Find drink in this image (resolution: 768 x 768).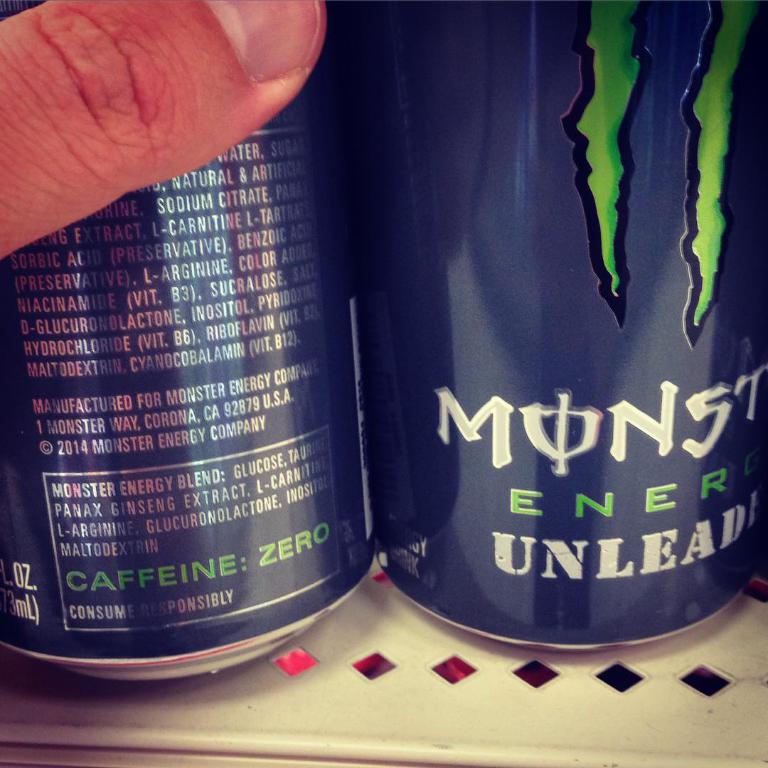
select_region(336, 0, 760, 712).
